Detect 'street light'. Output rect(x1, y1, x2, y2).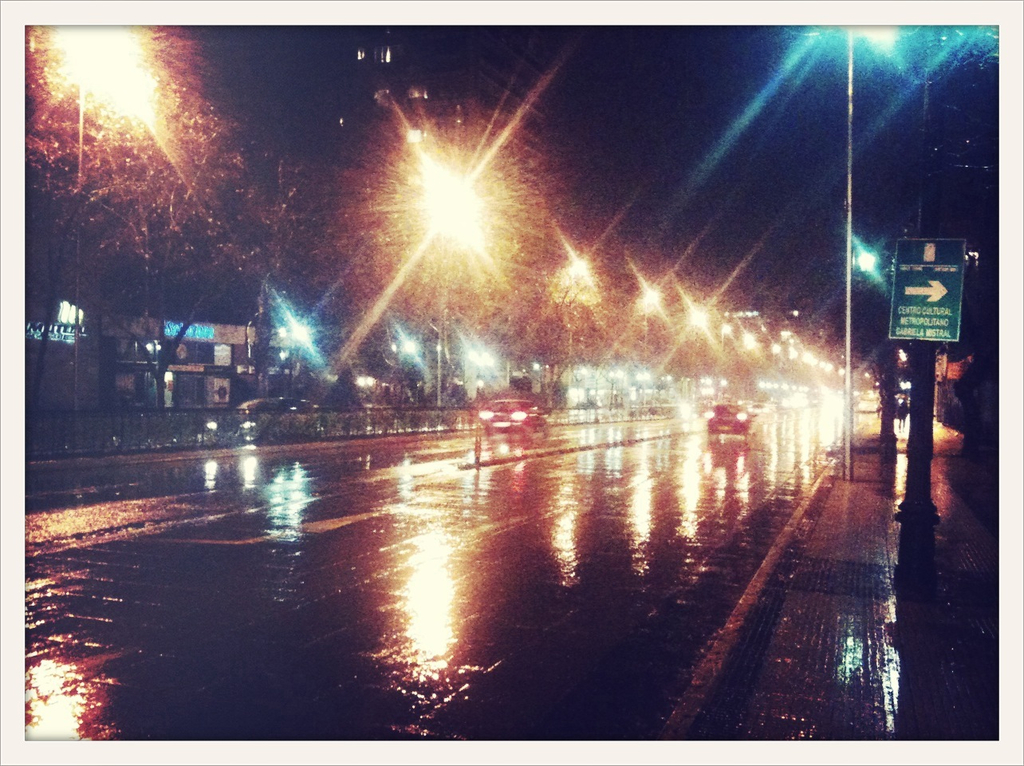
rect(720, 318, 732, 338).
